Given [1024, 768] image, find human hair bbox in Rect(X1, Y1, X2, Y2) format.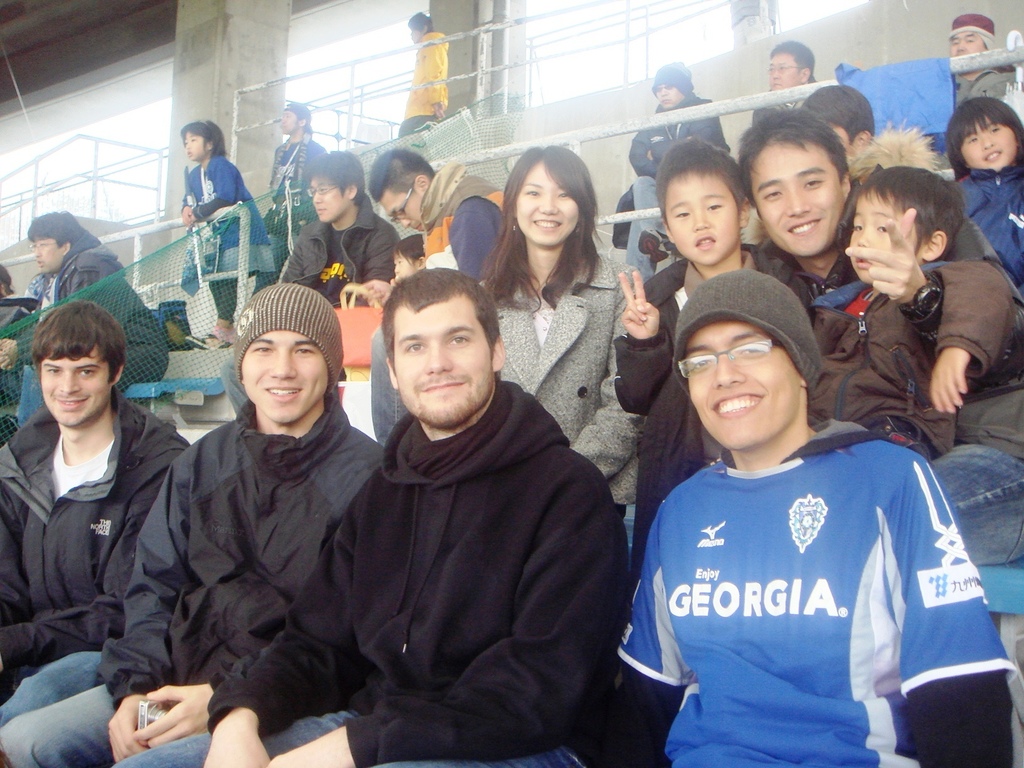
Rect(858, 166, 963, 260).
